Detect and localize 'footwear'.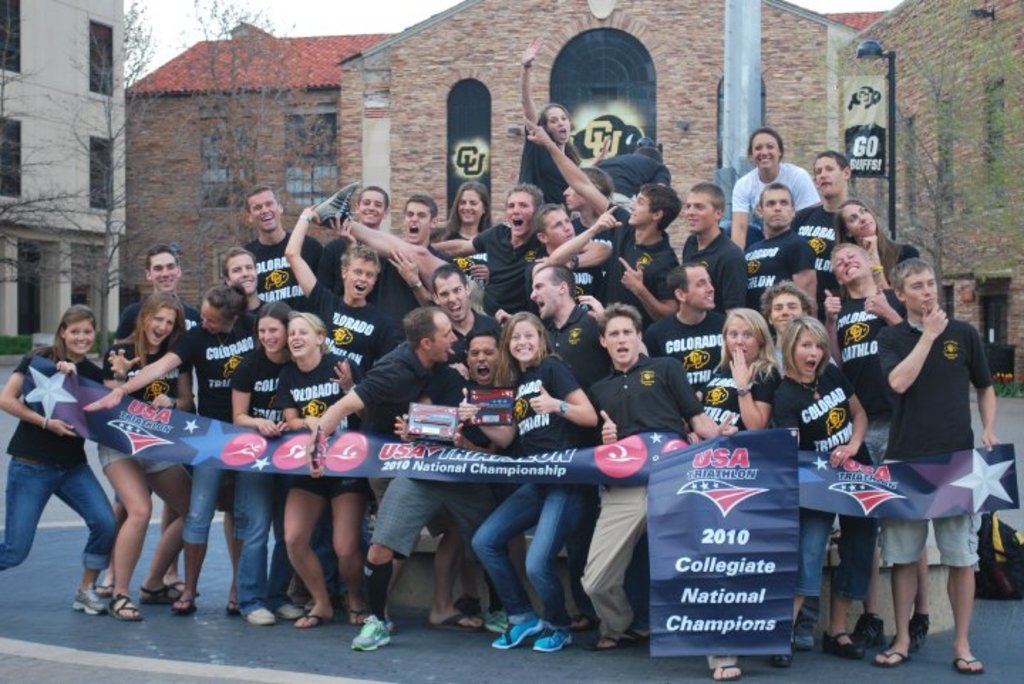
Localized at x1=229, y1=596, x2=236, y2=614.
